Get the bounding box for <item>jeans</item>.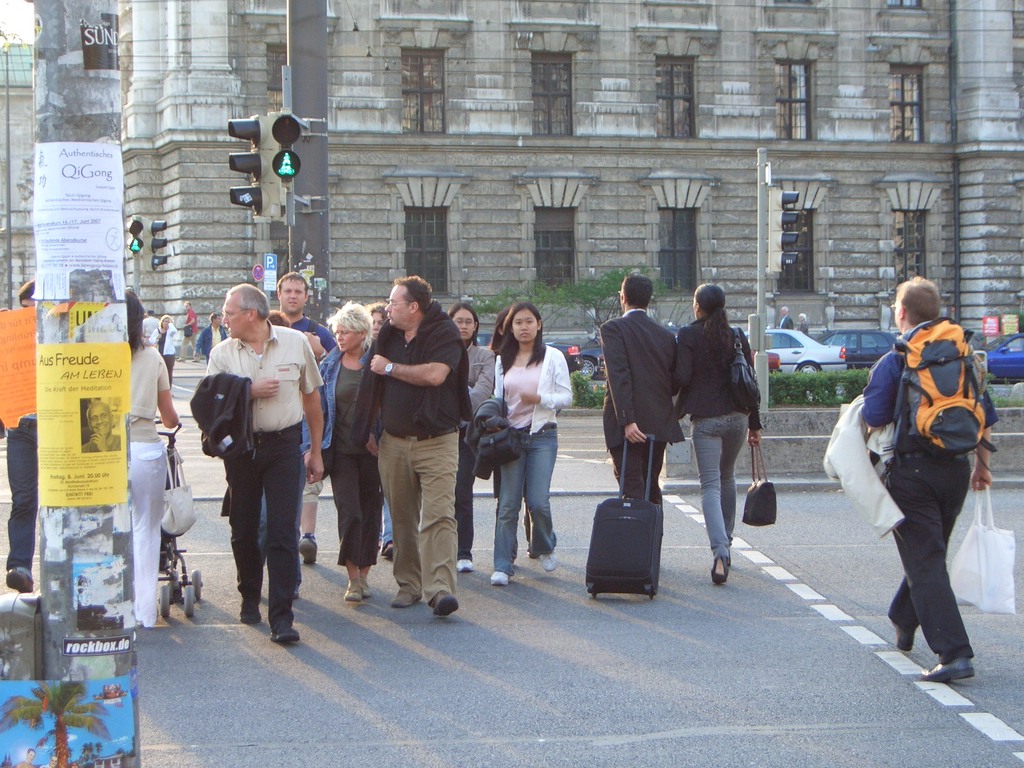
(left=451, top=442, right=477, bottom=555).
